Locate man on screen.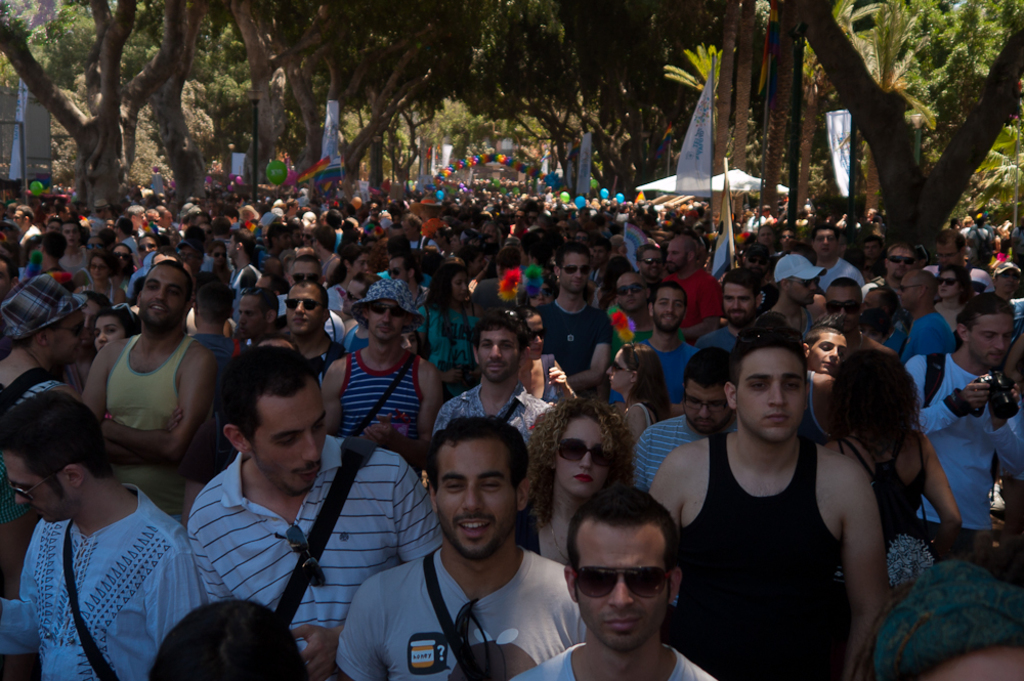
On screen at left=639, top=285, right=706, bottom=411.
